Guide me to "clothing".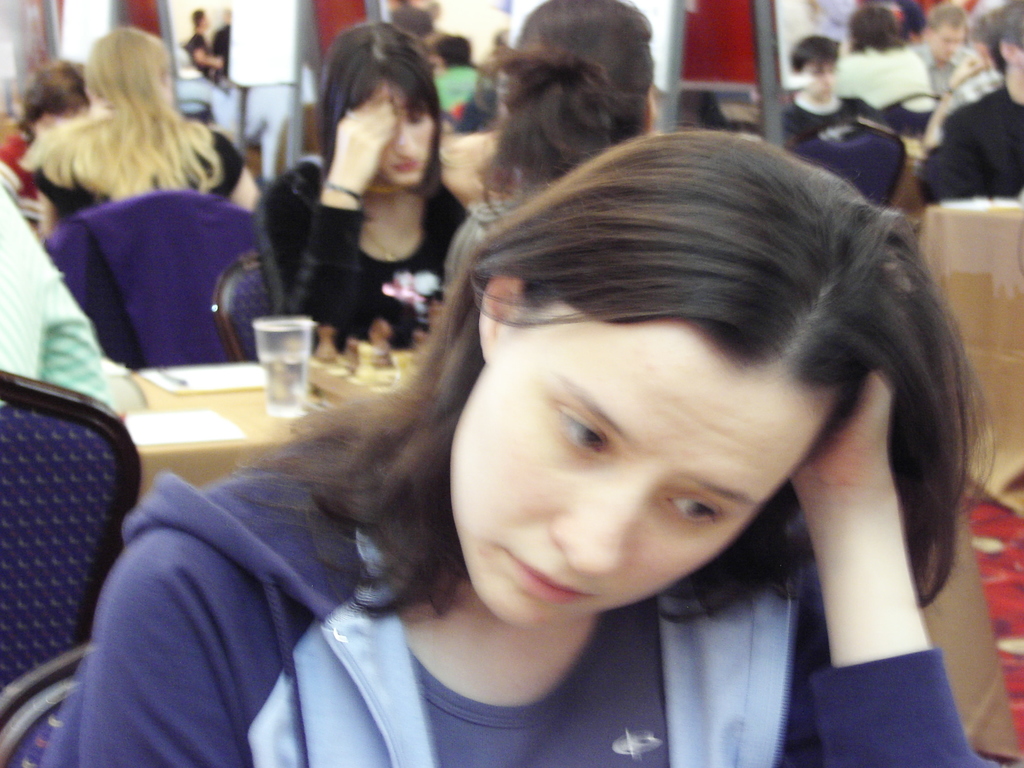
Guidance: (x1=65, y1=435, x2=1010, y2=767).
